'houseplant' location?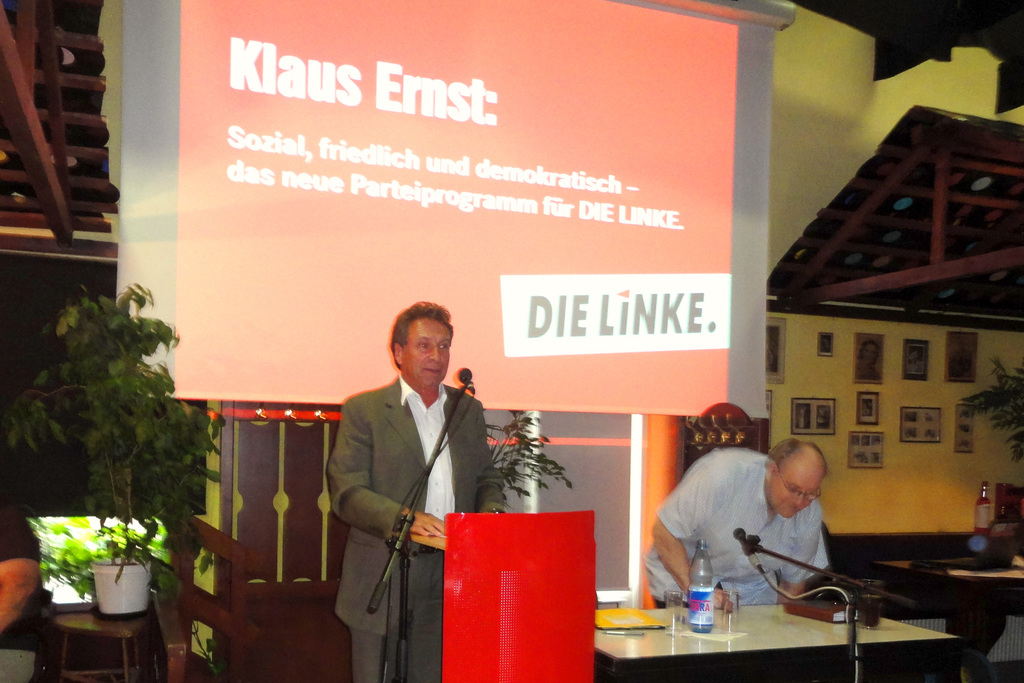
l=485, t=407, r=564, b=517
